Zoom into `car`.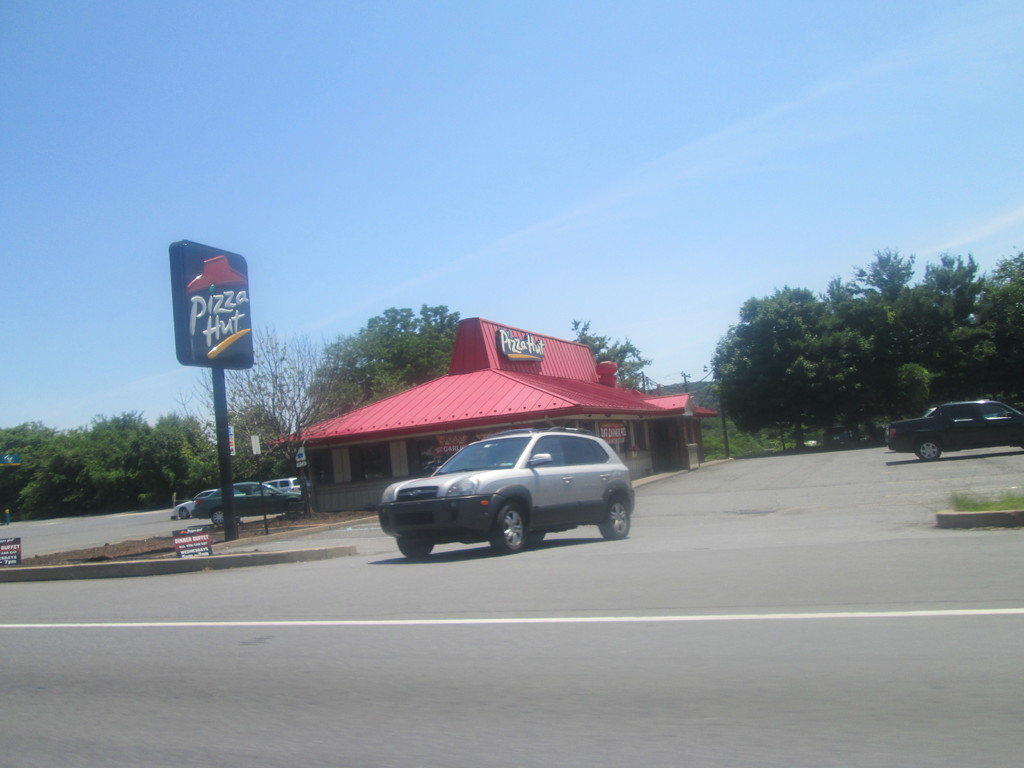
Zoom target: <bbox>262, 478, 301, 492</bbox>.
